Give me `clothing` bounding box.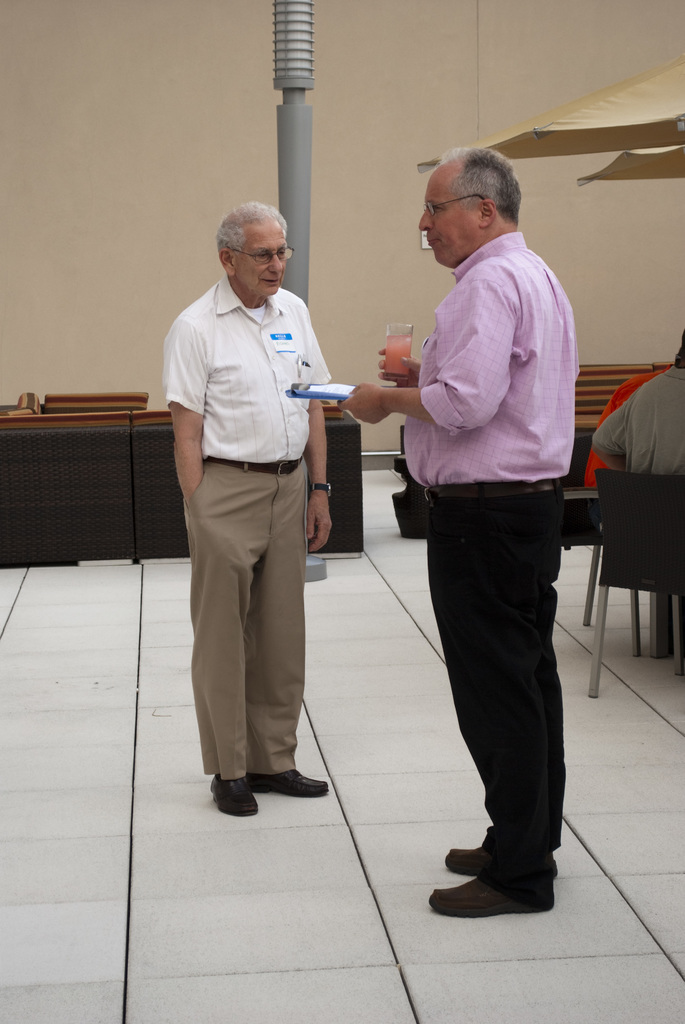
x1=164, y1=207, x2=343, y2=798.
